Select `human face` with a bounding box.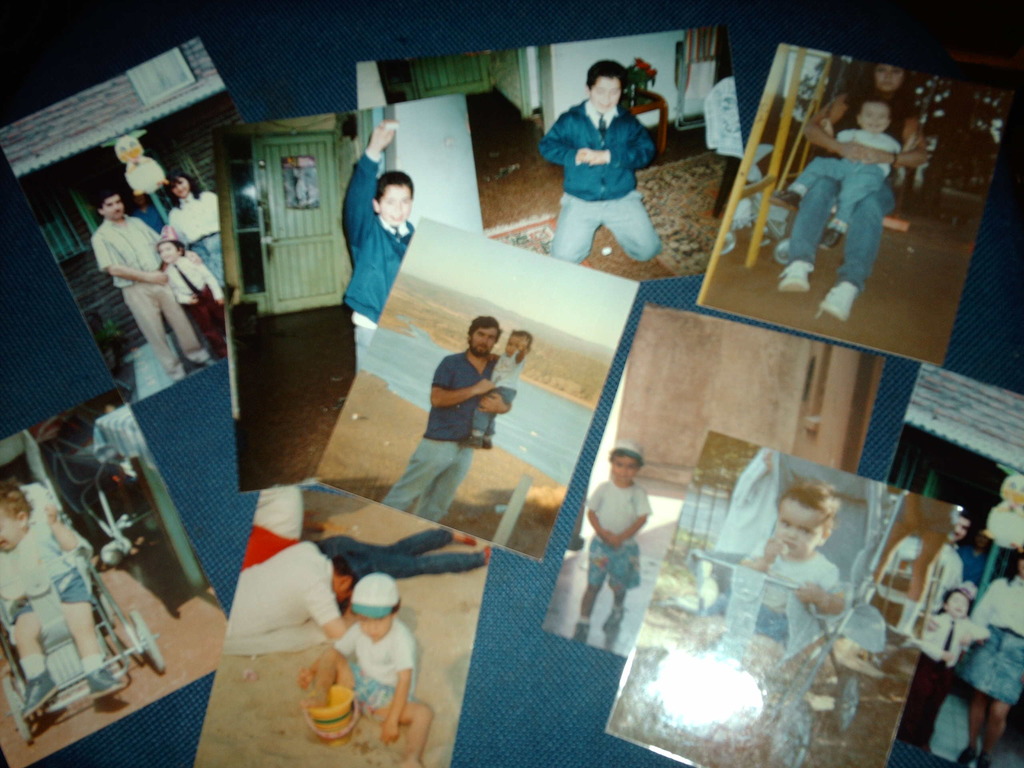
pyautogui.locateOnScreen(778, 502, 822, 557).
